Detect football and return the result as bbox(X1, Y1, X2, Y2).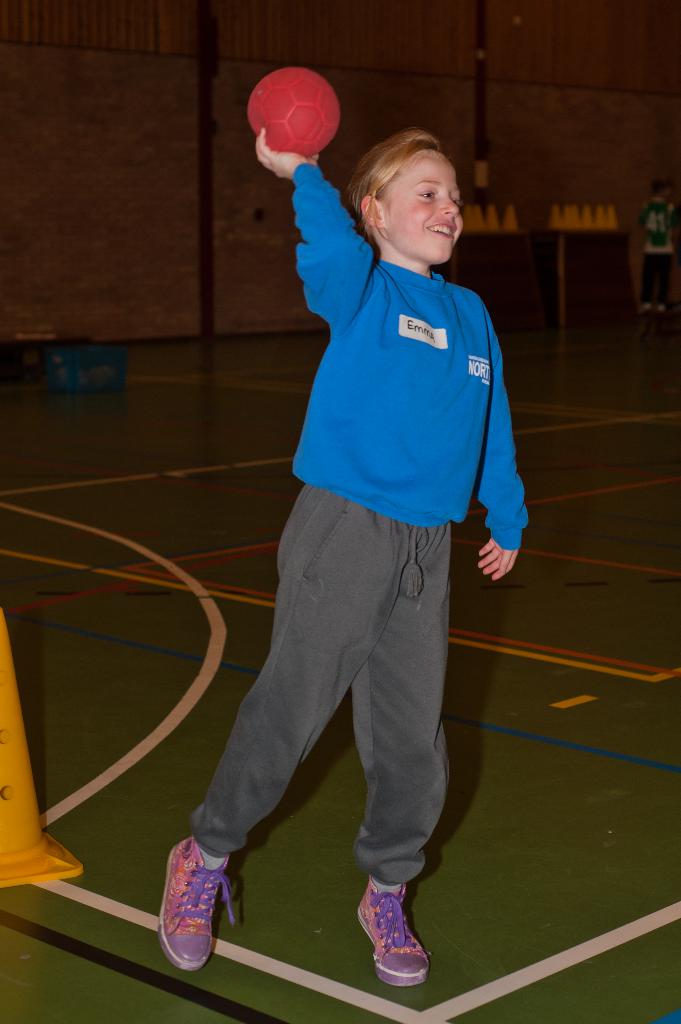
bbox(241, 68, 342, 159).
